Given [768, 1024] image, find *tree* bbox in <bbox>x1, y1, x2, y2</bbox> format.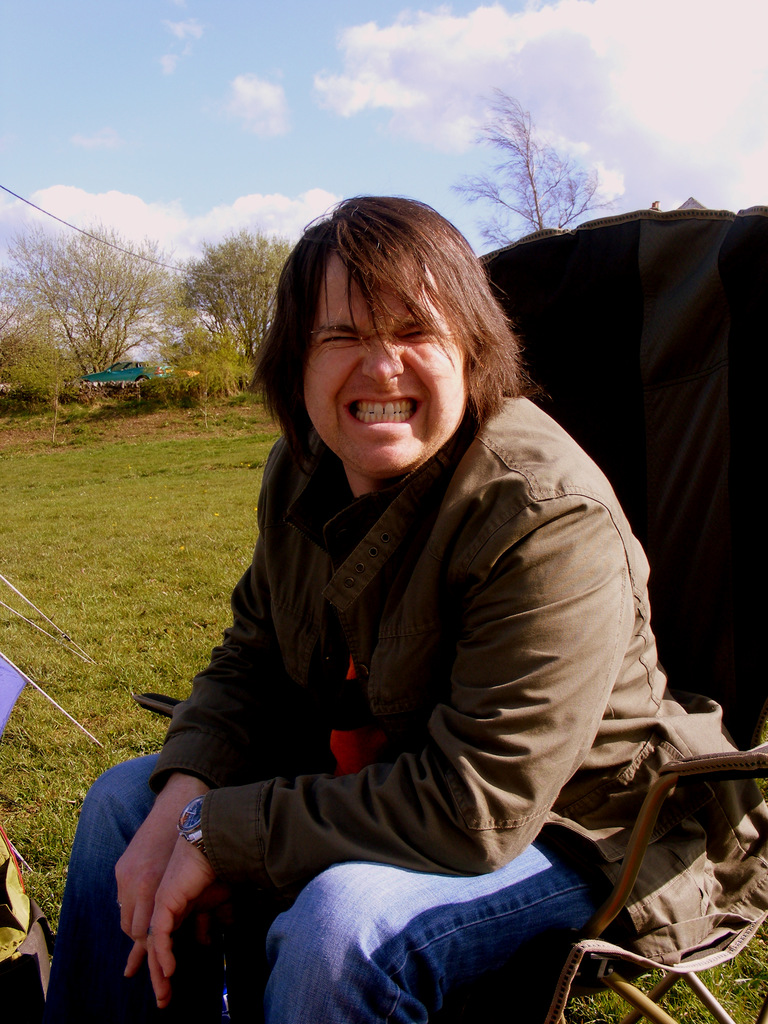
<bbox>0, 253, 104, 410</bbox>.
